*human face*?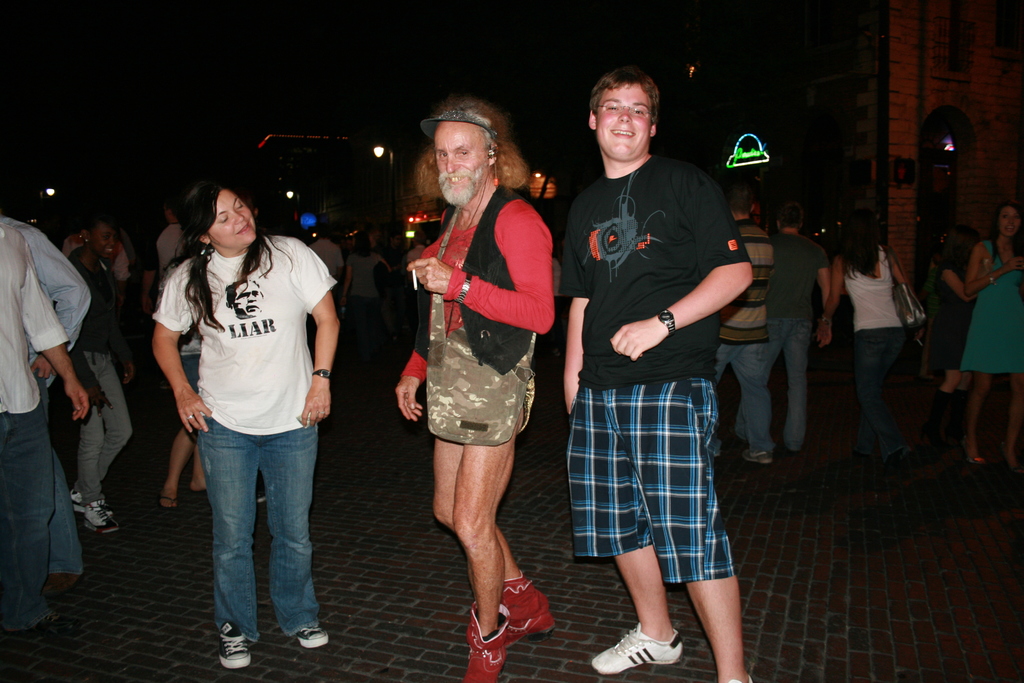
209:189:257:251
